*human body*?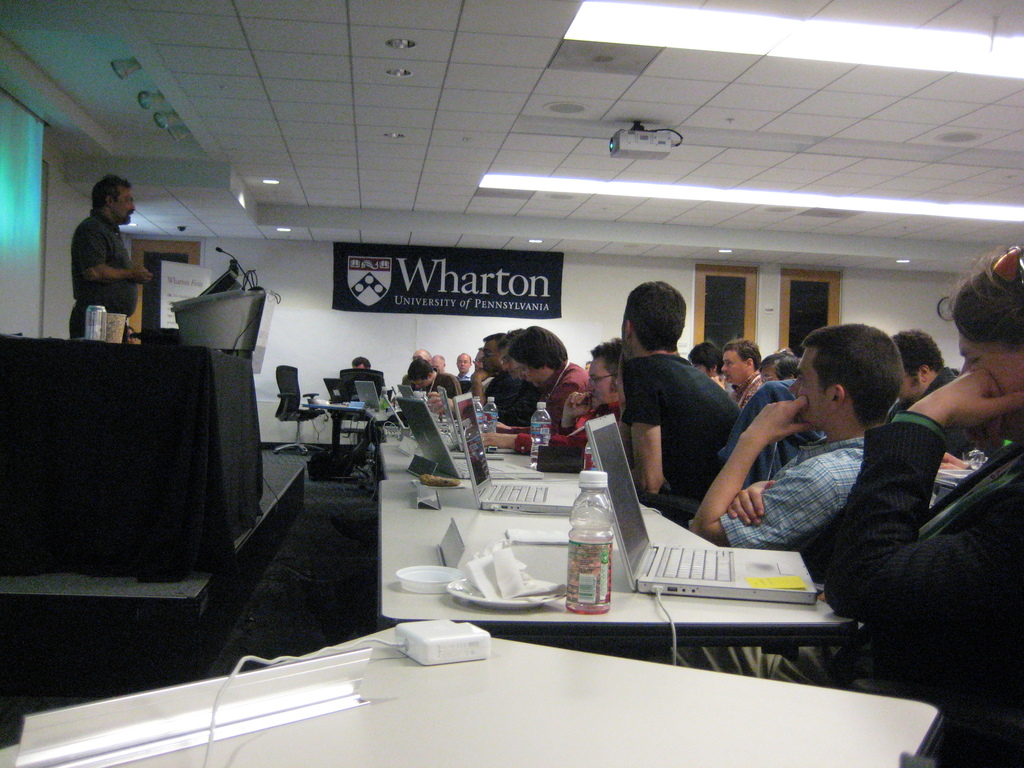
650 371 1023 767
